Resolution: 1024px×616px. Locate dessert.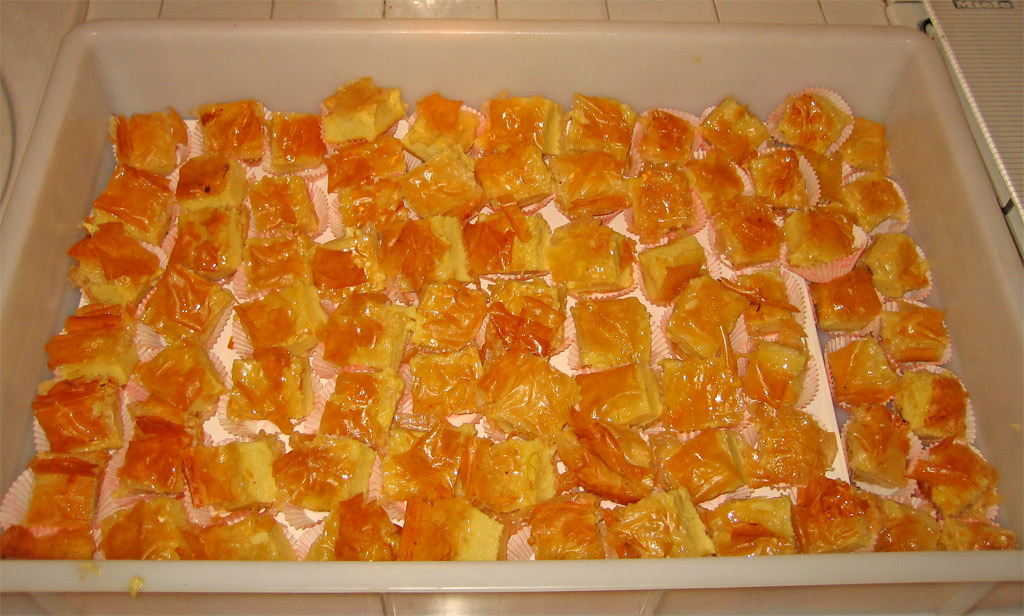
rect(2, 68, 1016, 615).
